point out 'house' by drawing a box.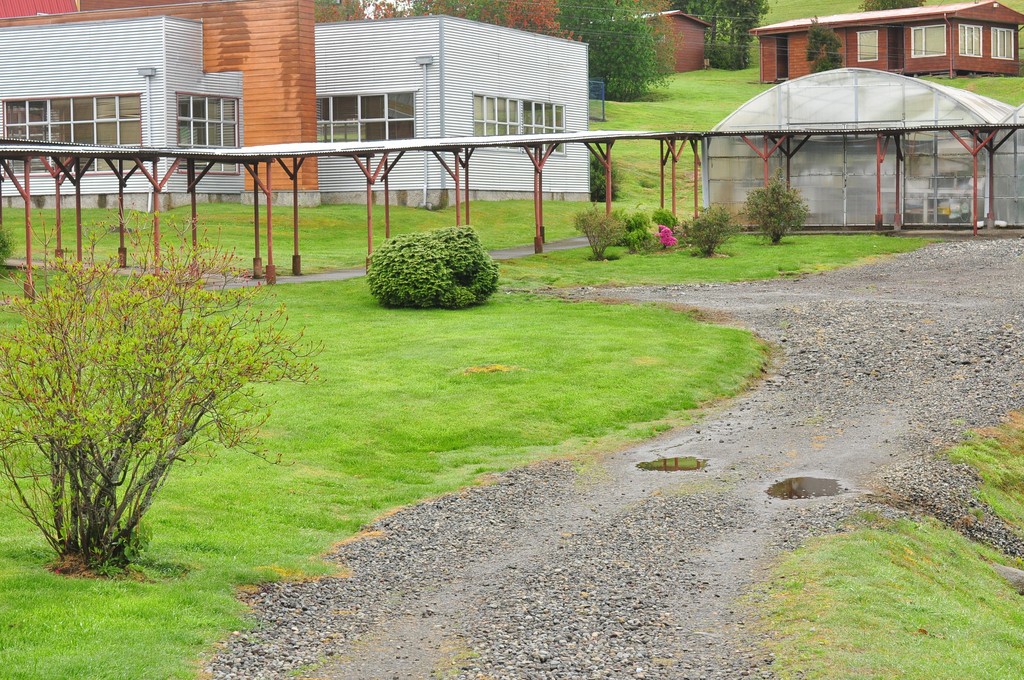
(left=742, top=0, right=1023, bottom=83).
